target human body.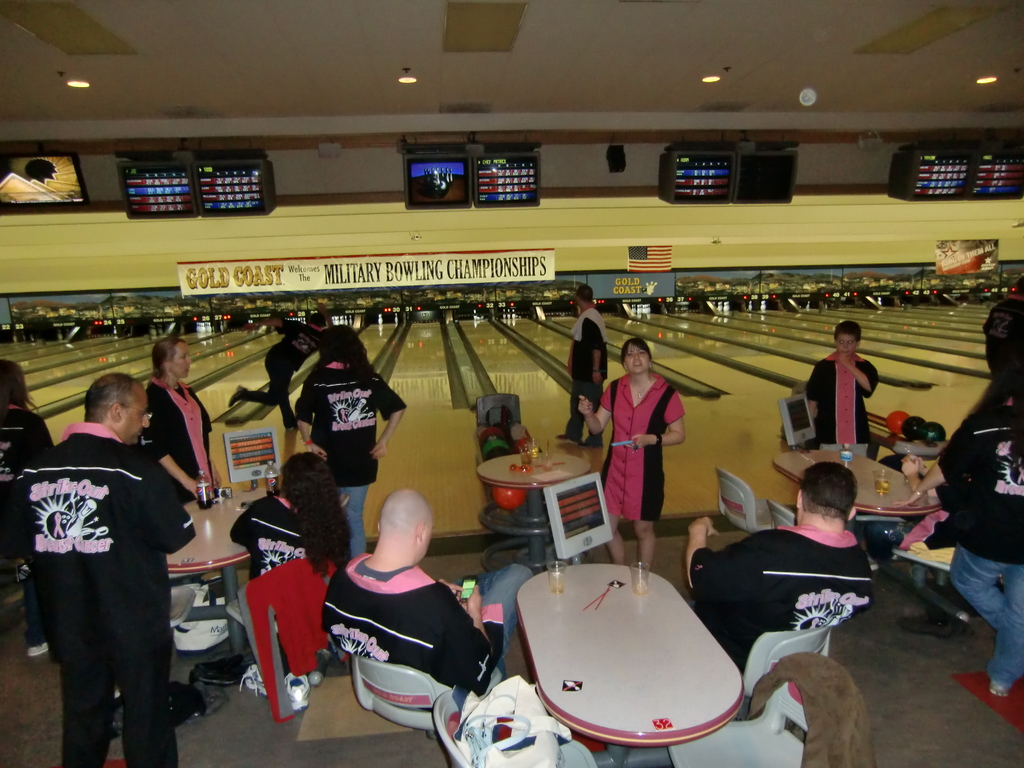
Target region: detection(139, 337, 221, 504).
